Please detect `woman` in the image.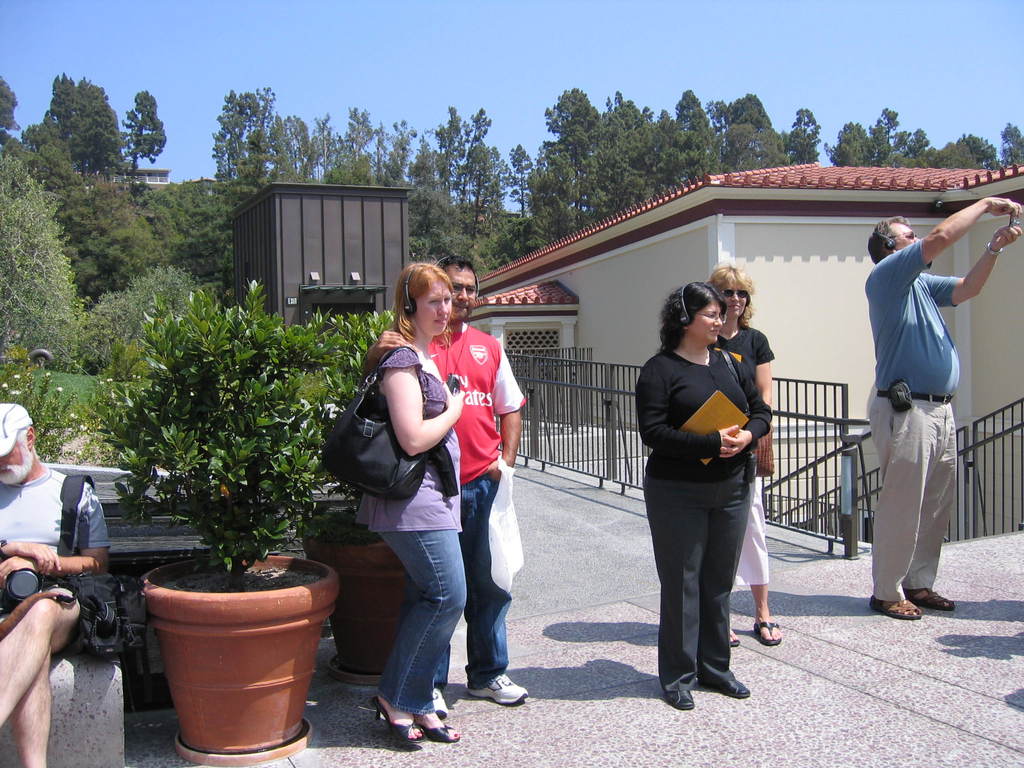
left=356, top=264, right=466, bottom=746.
